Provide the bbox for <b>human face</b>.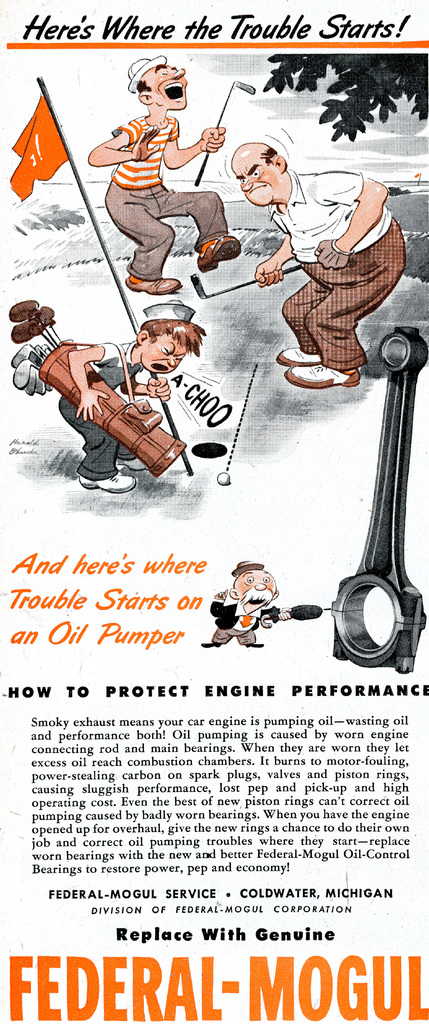
143,61,190,111.
